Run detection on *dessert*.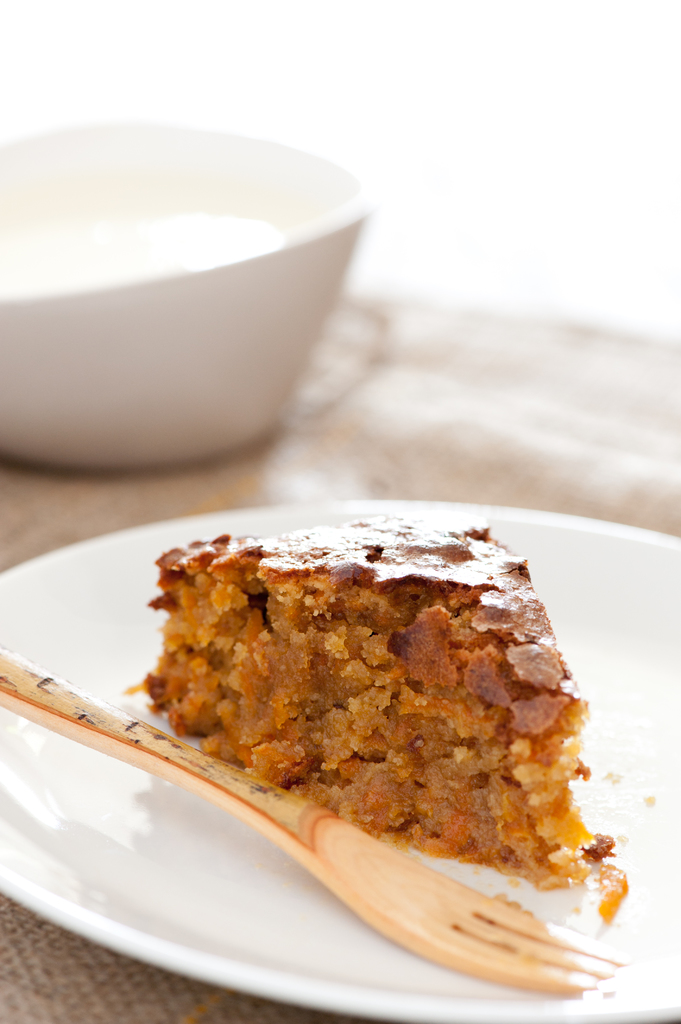
Result: 113 510 622 871.
